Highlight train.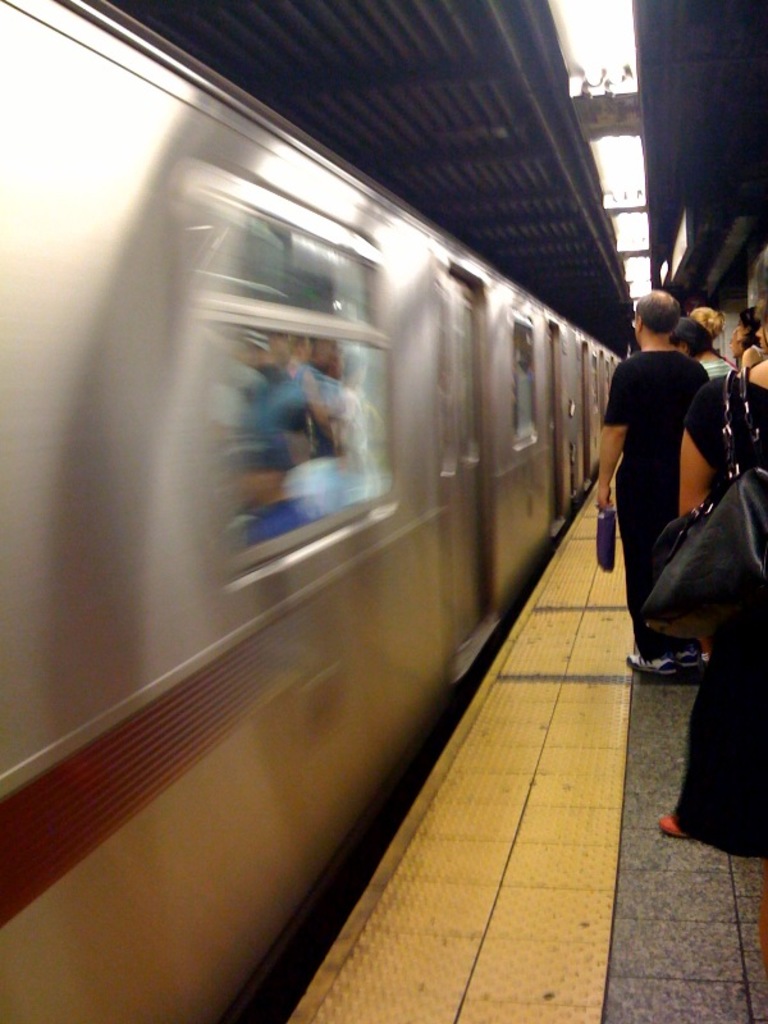
Highlighted region: 0, 0, 627, 1023.
